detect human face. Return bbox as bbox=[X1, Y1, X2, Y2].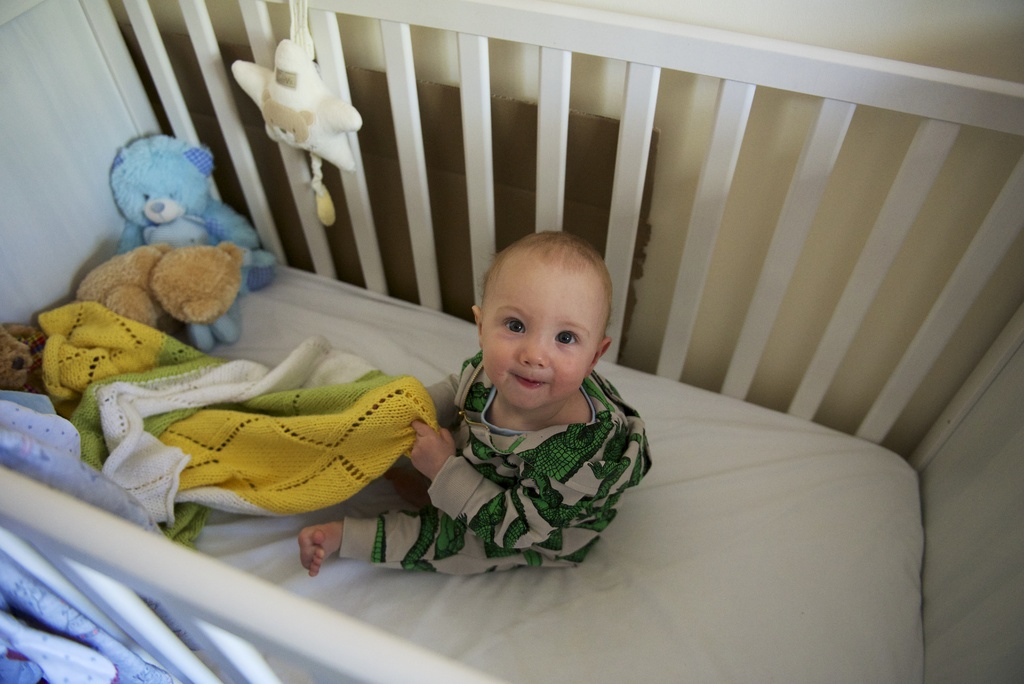
bbox=[481, 262, 601, 409].
